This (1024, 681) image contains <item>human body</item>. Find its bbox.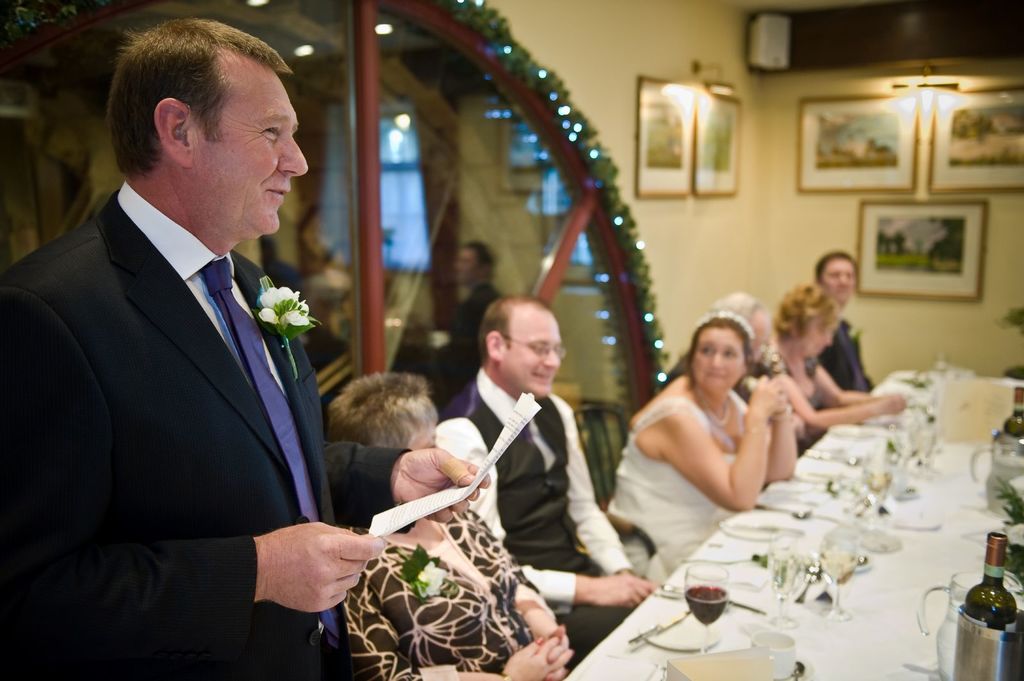
337, 509, 576, 680.
